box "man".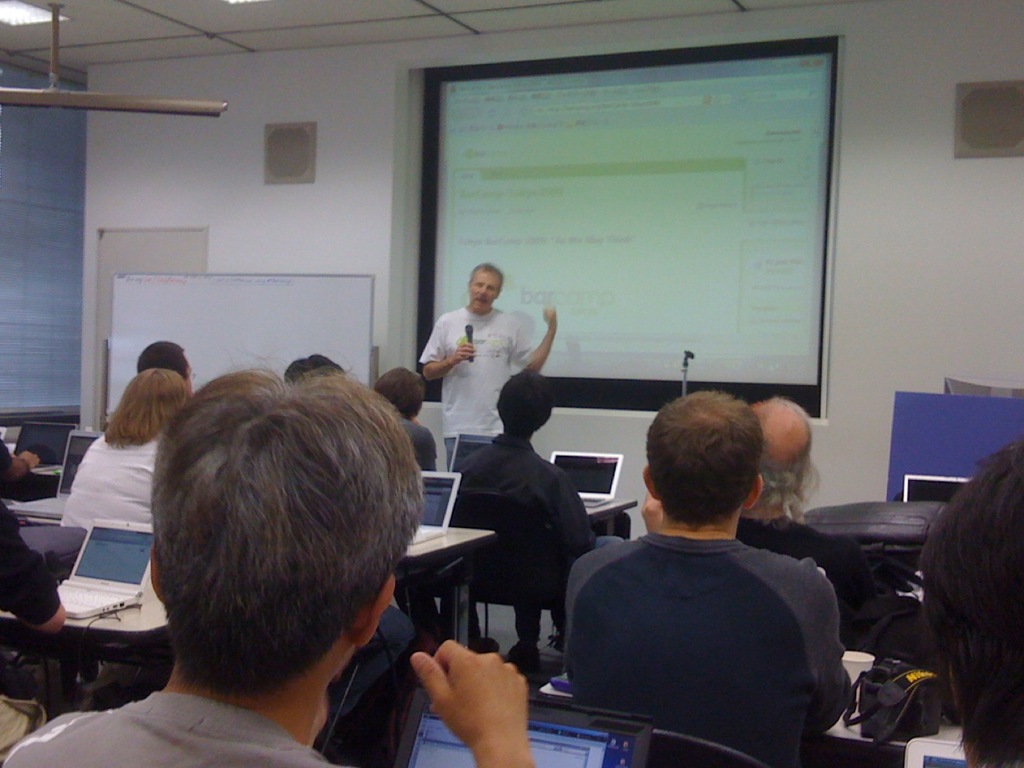
l=919, t=436, r=1023, b=767.
